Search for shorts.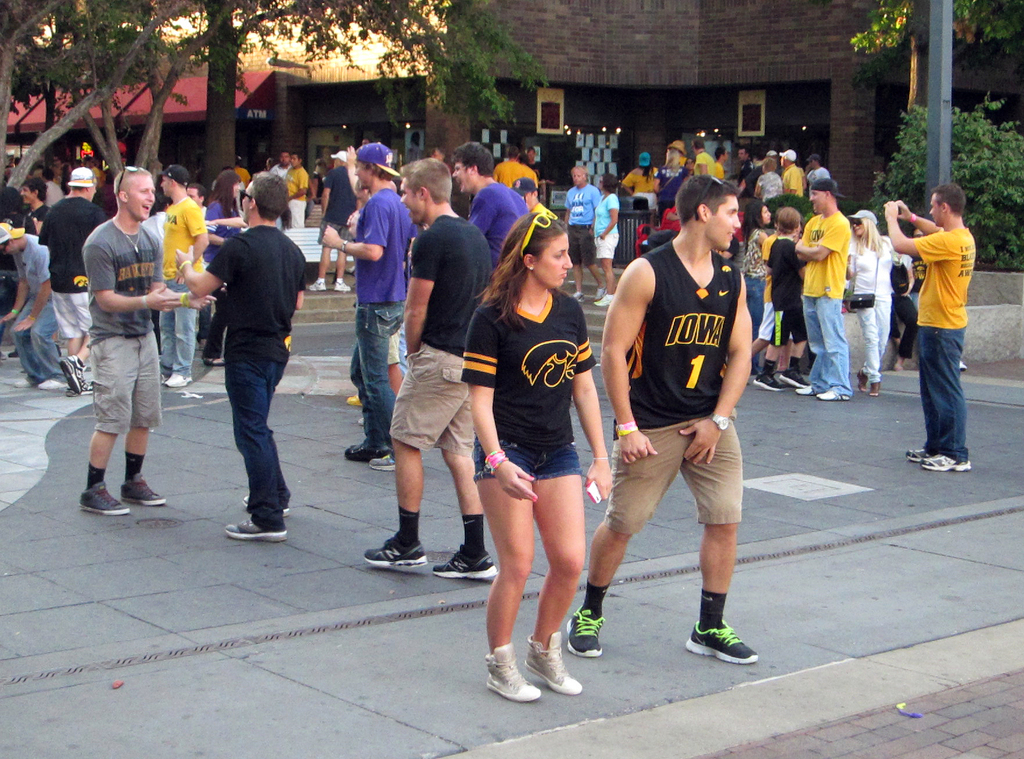
Found at BBox(389, 343, 476, 456).
